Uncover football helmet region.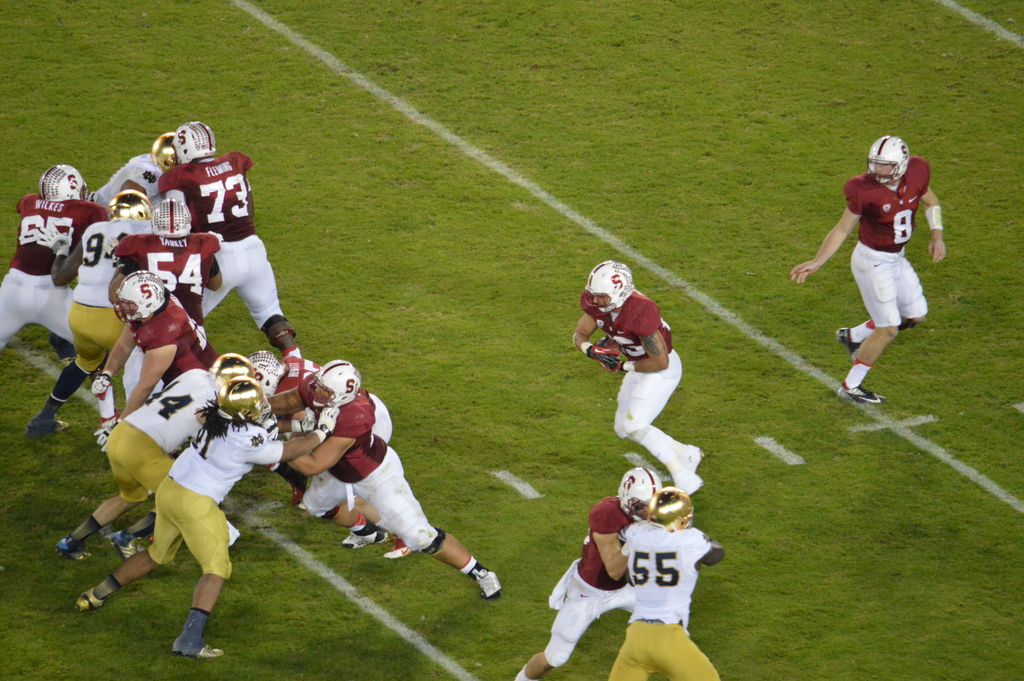
Uncovered: 220 377 266 423.
